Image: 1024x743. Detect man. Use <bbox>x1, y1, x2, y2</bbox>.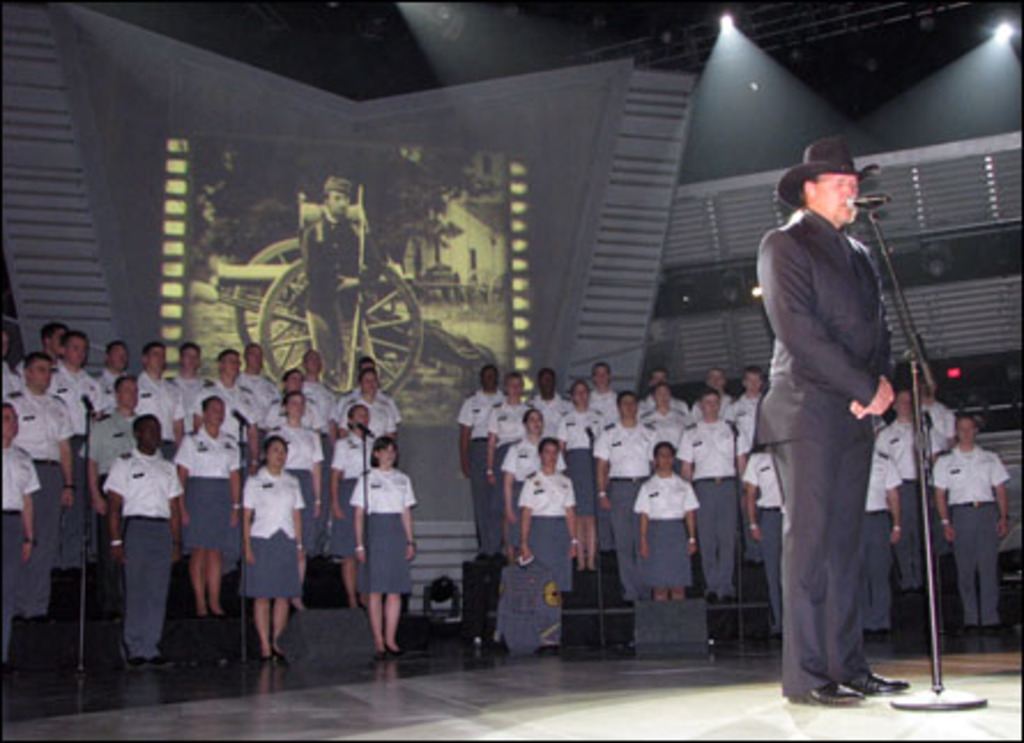
<bbox>101, 409, 189, 672</bbox>.
